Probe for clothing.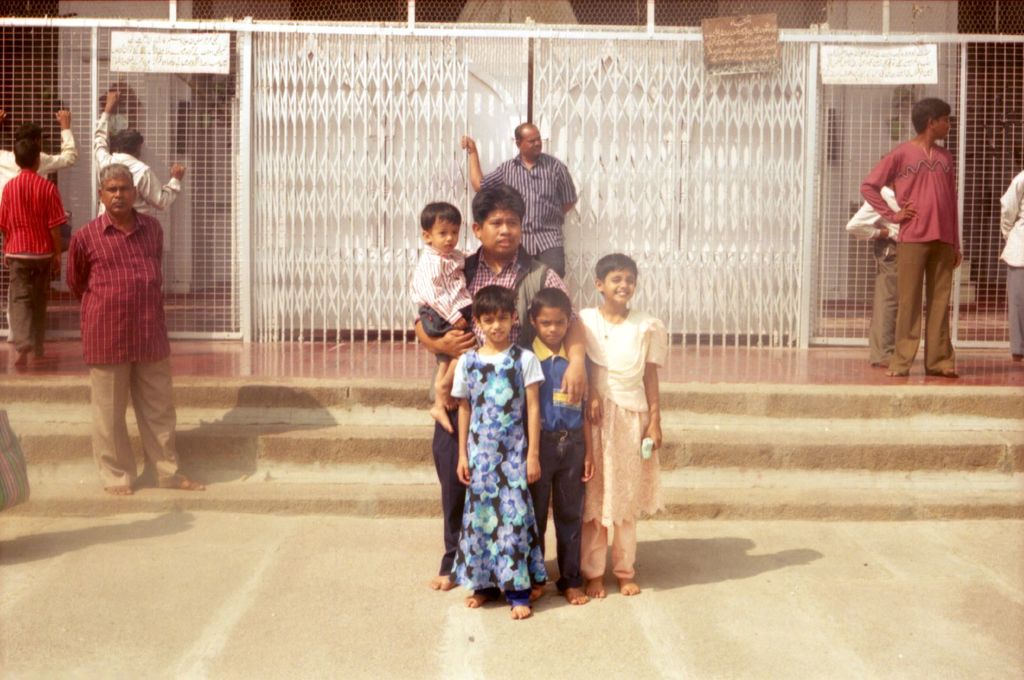
Probe result: <bbox>0, 172, 68, 358</bbox>.
